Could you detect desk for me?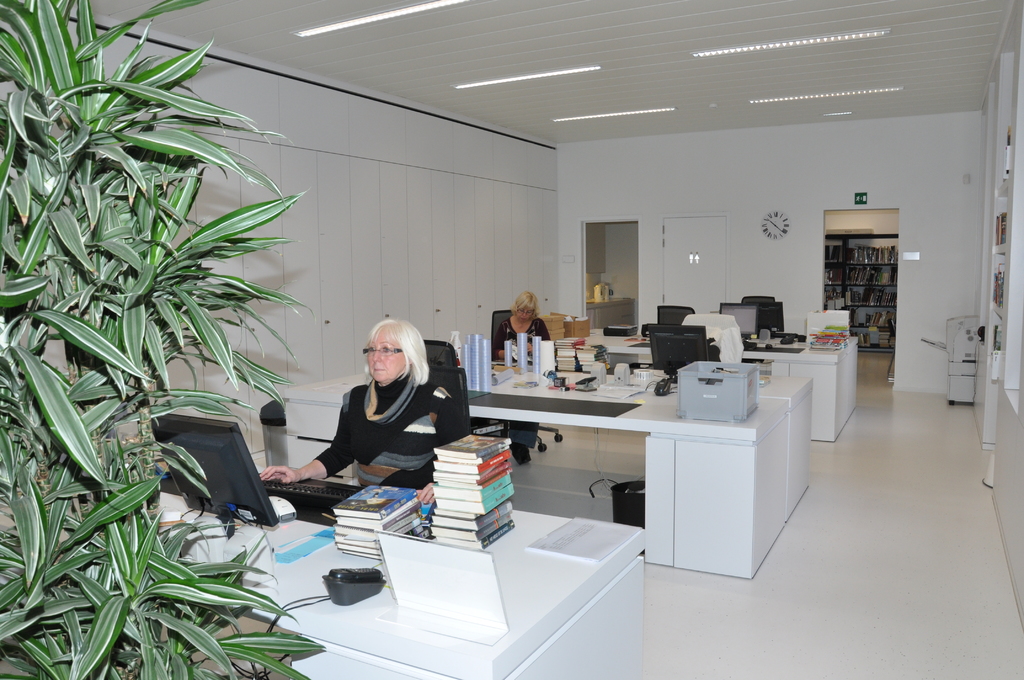
Detection result: x1=540, y1=315, x2=862, y2=435.
